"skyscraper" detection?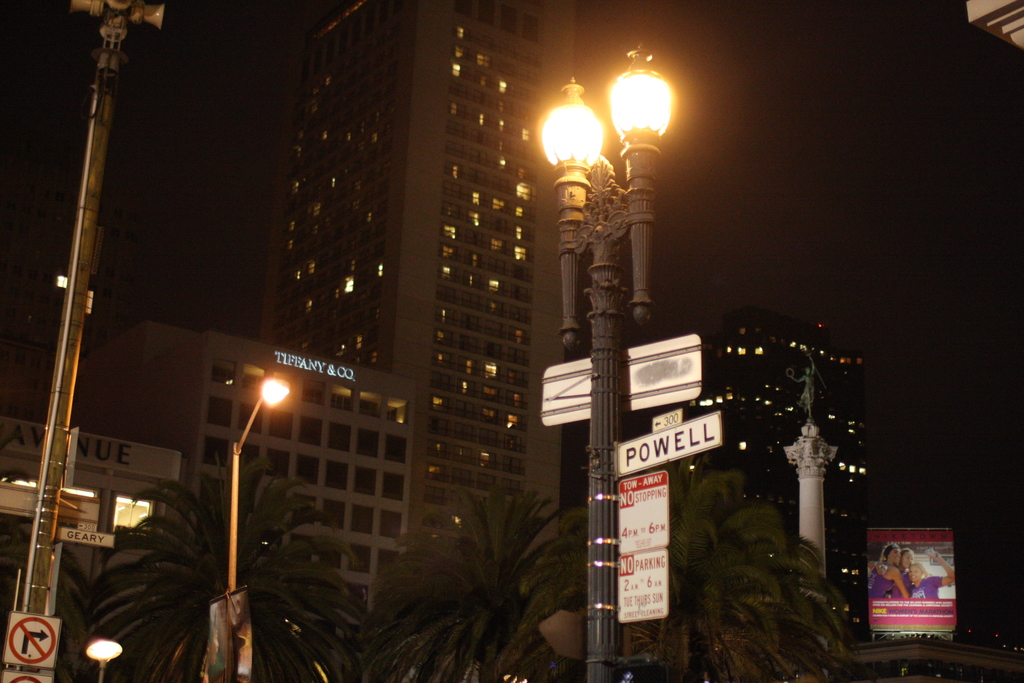
BBox(226, 0, 687, 635)
